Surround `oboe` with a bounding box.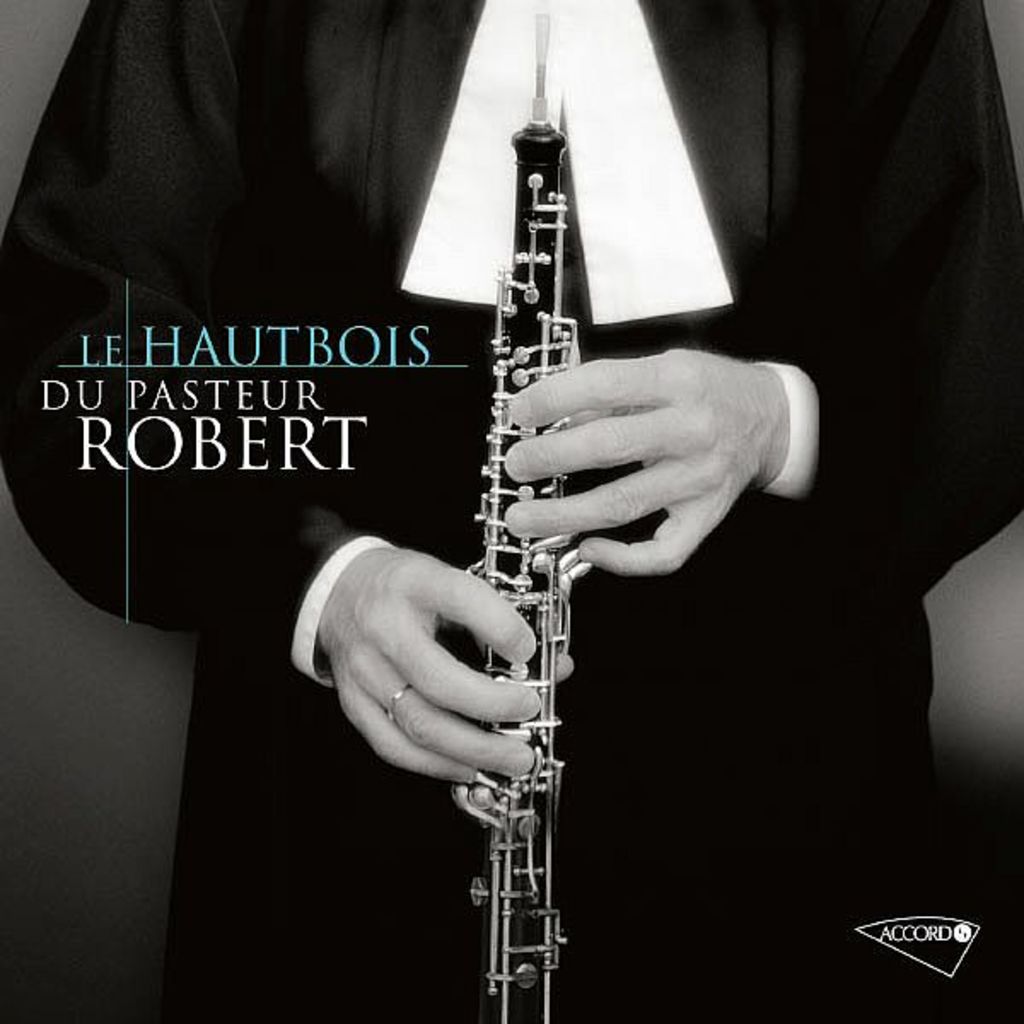
Rect(473, 10, 555, 1022).
